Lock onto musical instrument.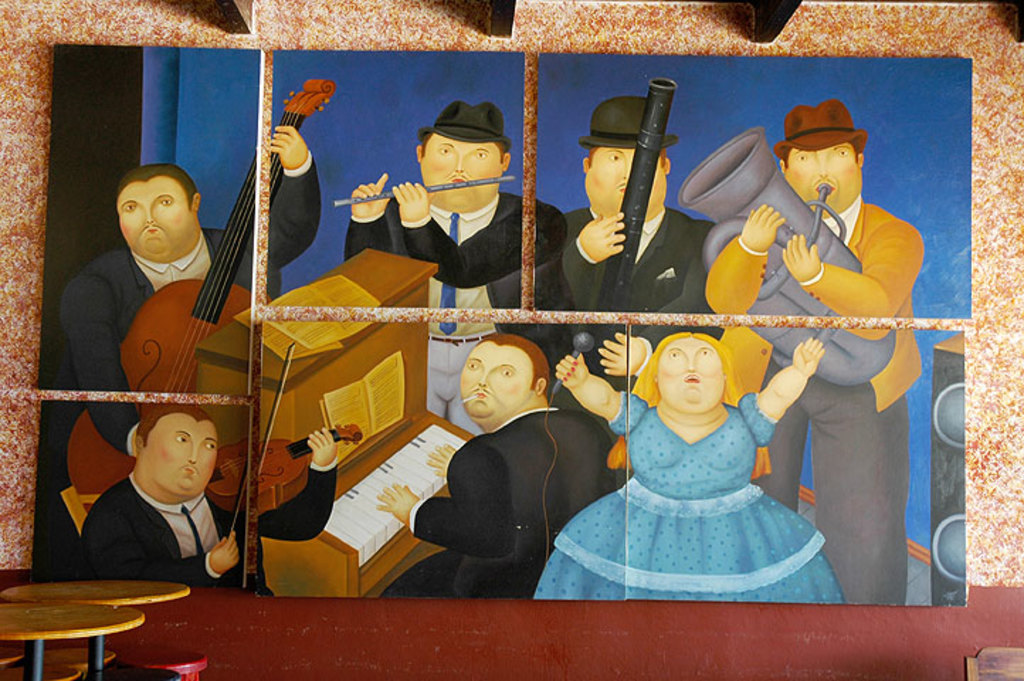
Locked: (679,122,908,389).
